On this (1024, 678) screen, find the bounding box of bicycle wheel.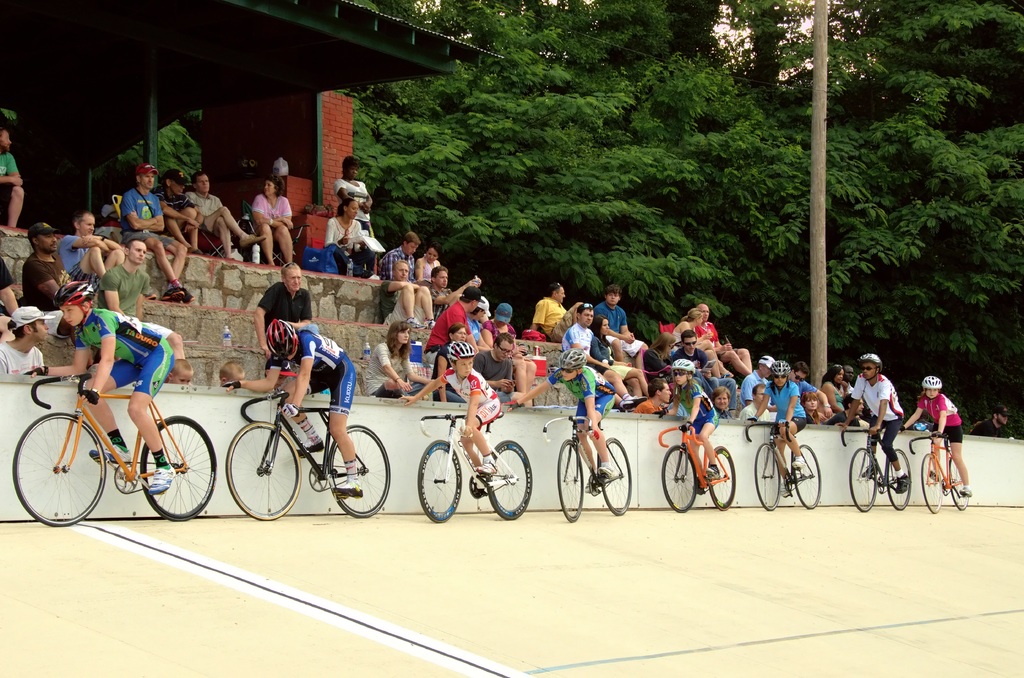
Bounding box: <box>599,436,633,515</box>.
